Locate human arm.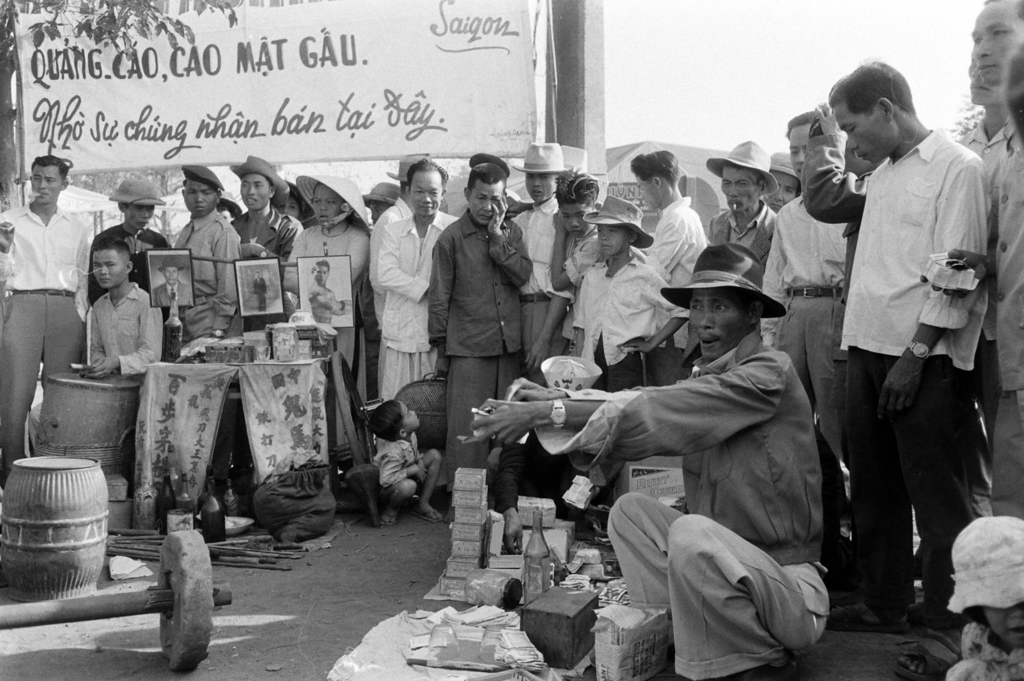
Bounding box: 877,152,993,422.
